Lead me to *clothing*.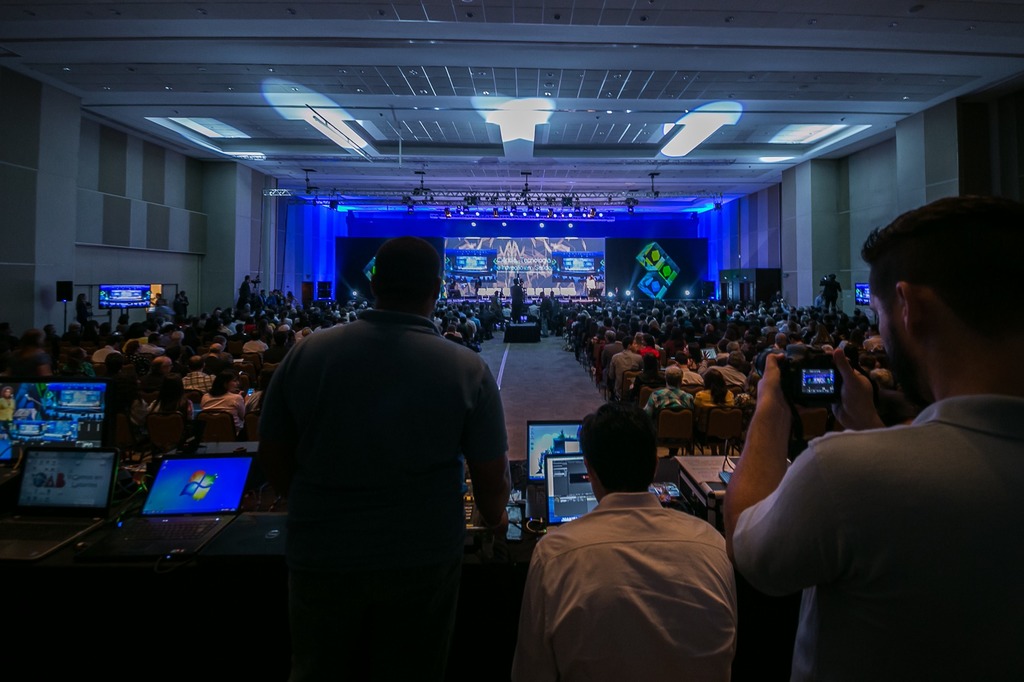
Lead to [761,322,779,337].
